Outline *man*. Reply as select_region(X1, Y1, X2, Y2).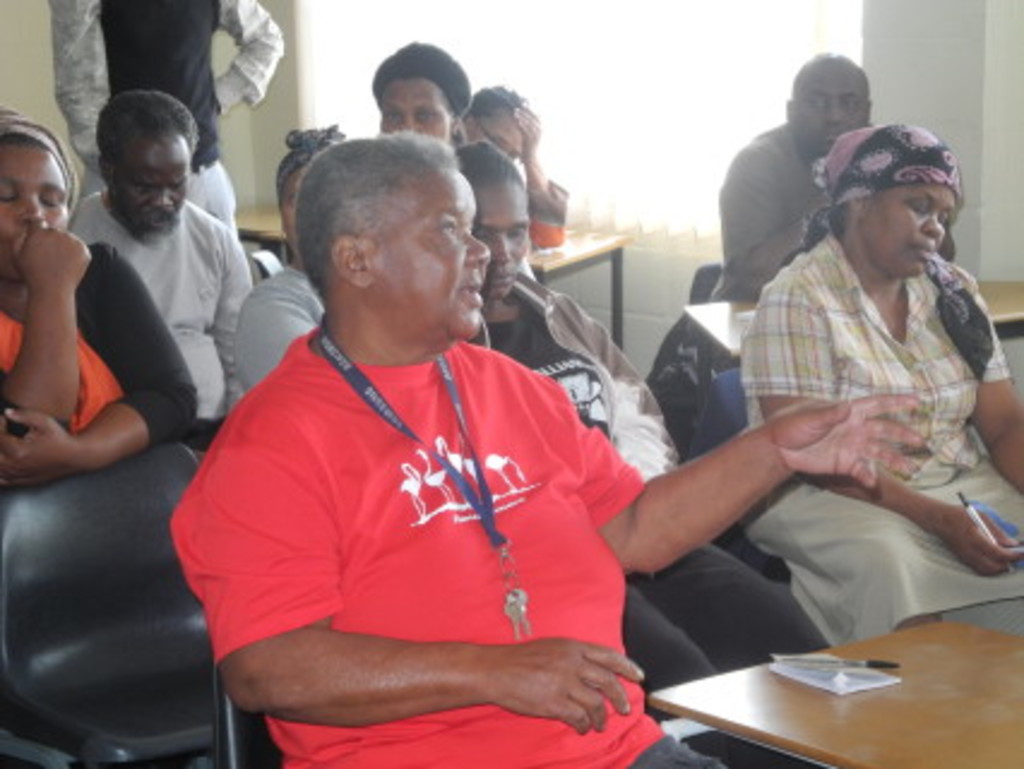
select_region(464, 79, 572, 250).
